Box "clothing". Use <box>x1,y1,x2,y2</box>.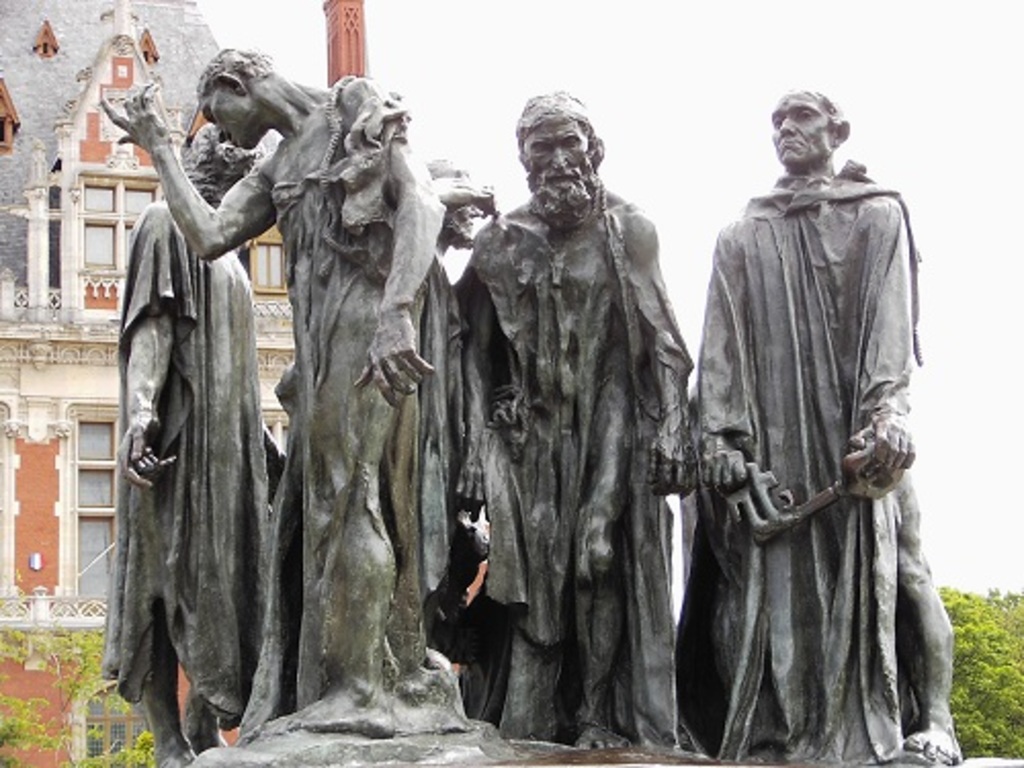
<box>455,178,694,752</box>.
